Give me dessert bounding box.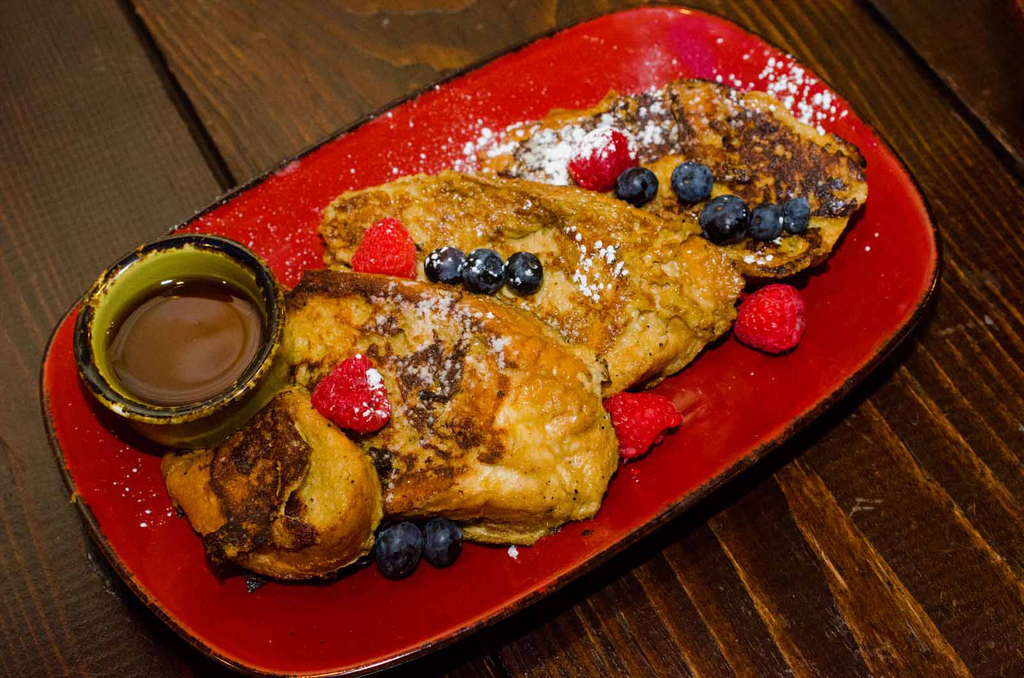
(163, 392, 385, 577).
